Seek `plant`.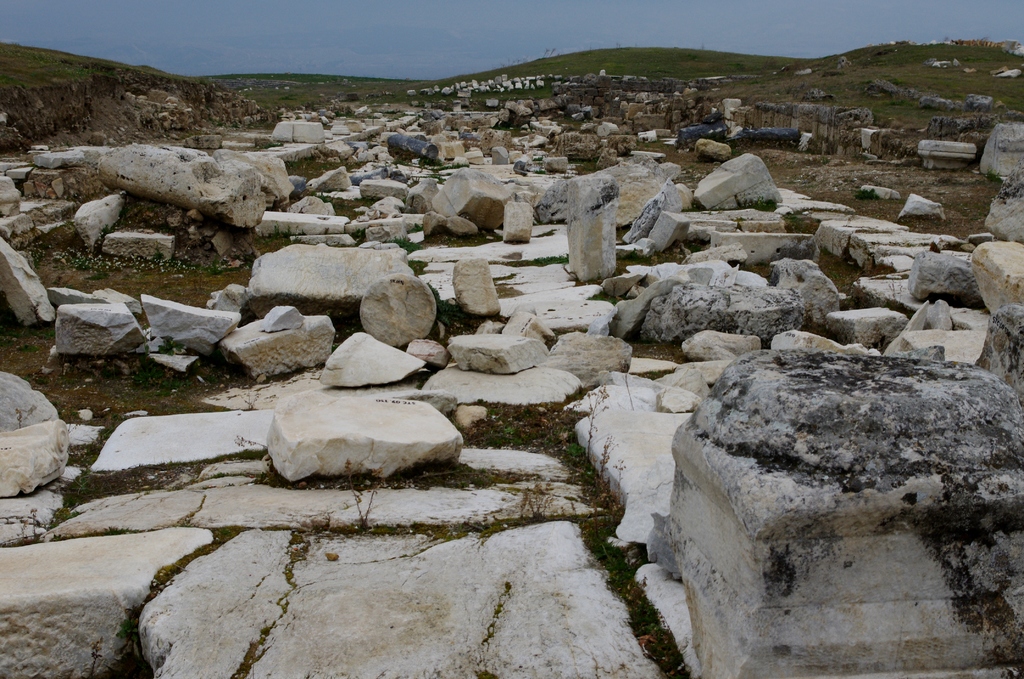
bbox=[731, 256, 757, 270].
